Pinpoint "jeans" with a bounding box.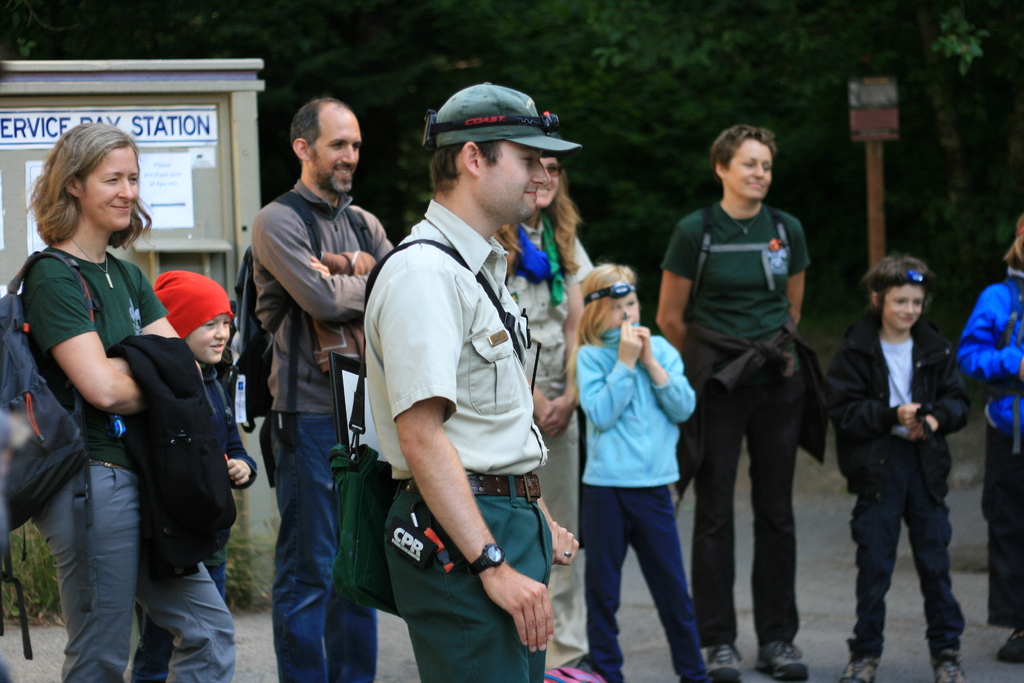
rect(581, 479, 705, 679).
